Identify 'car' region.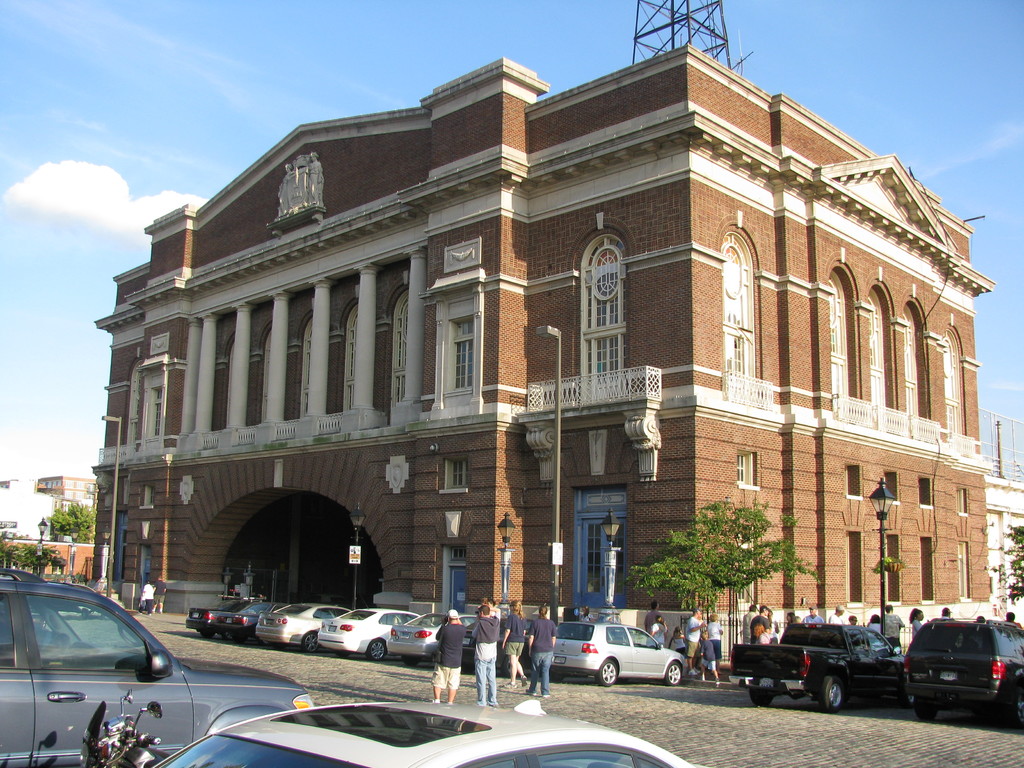
Region: bbox=(154, 695, 703, 767).
